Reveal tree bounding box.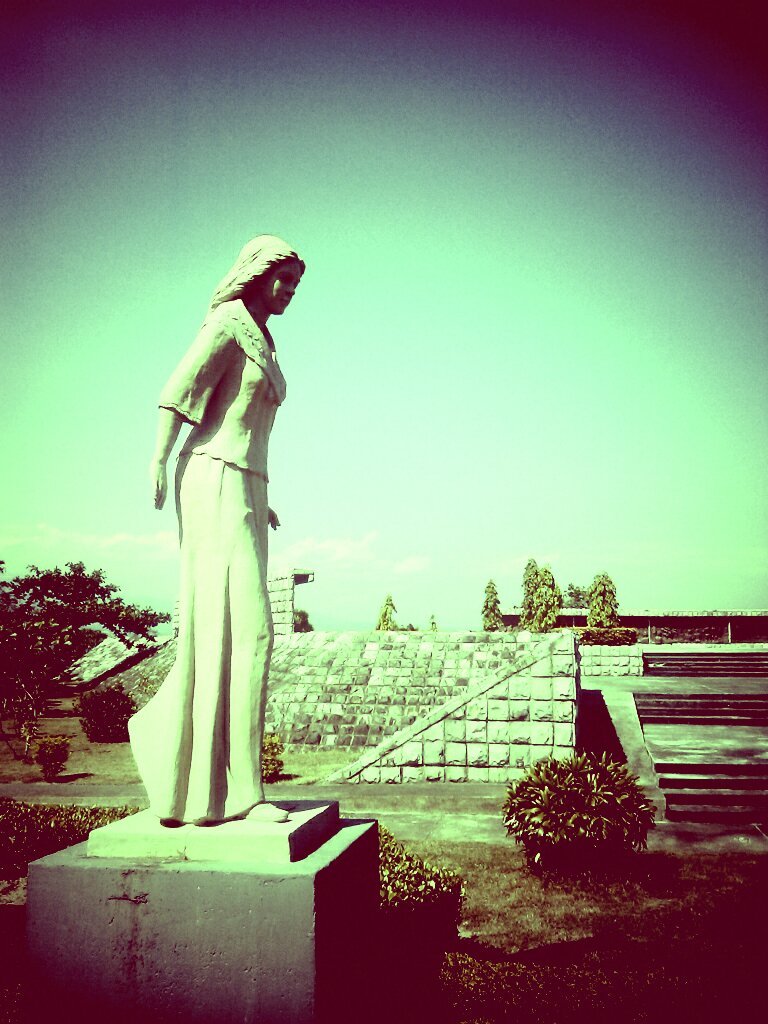
Revealed: 425 608 441 633.
